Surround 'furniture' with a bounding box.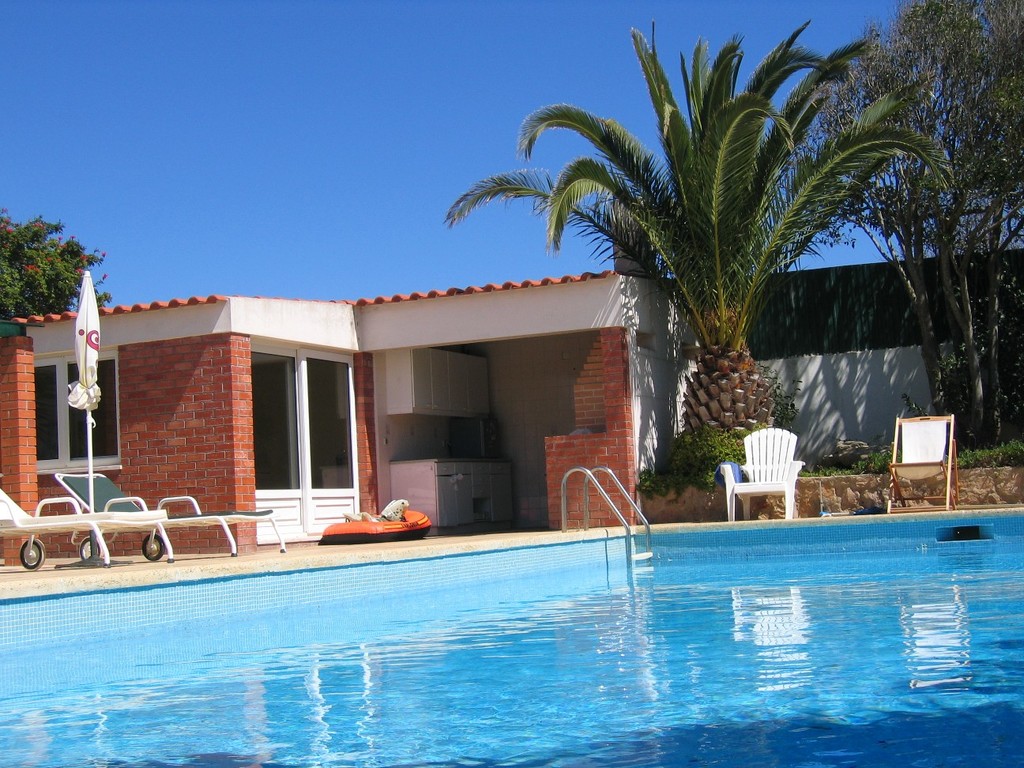
crop(885, 412, 959, 514).
